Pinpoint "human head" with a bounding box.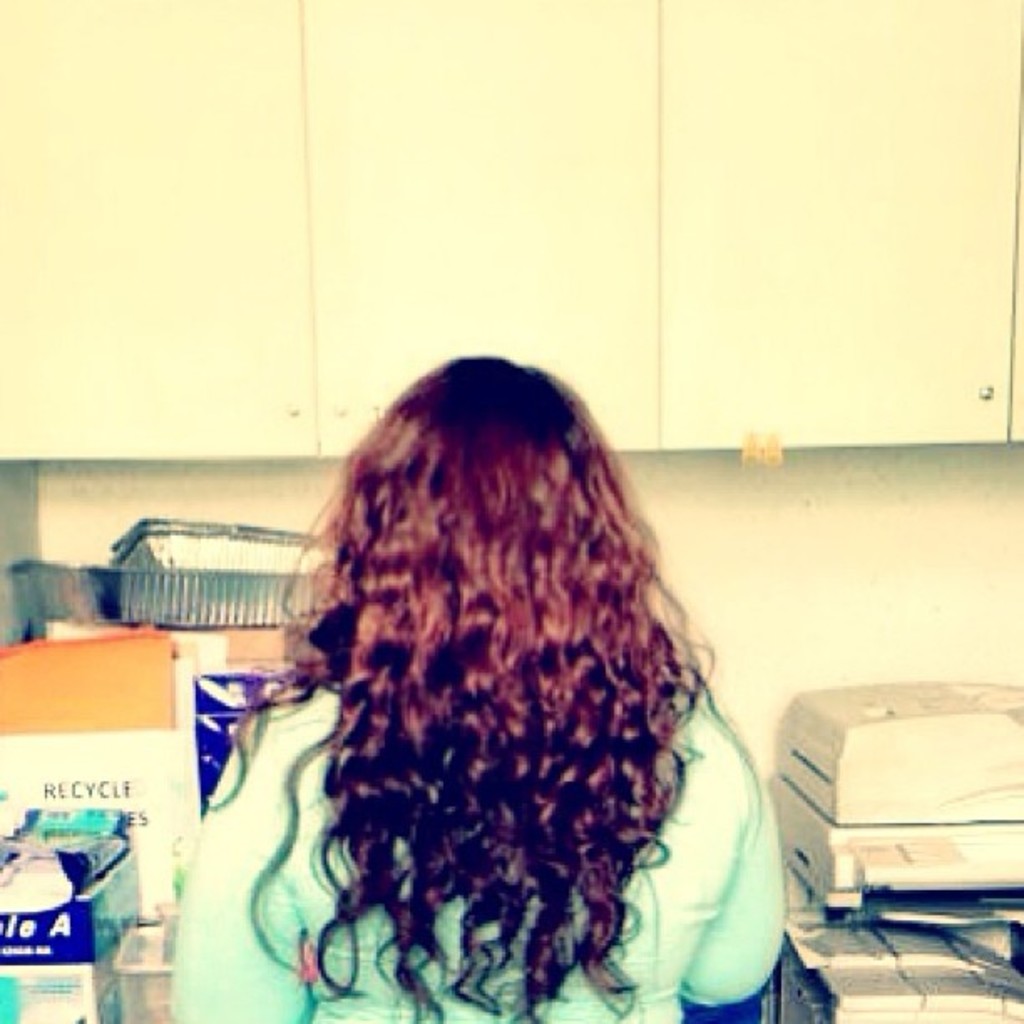
x1=328 y1=351 x2=632 y2=713.
